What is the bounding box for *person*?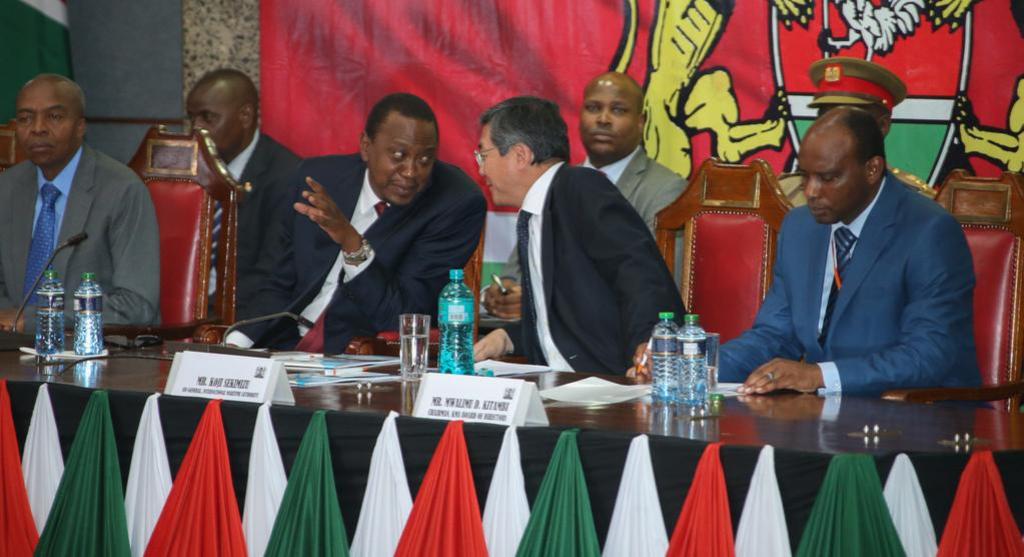
left=637, top=103, right=990, bottom=413.
